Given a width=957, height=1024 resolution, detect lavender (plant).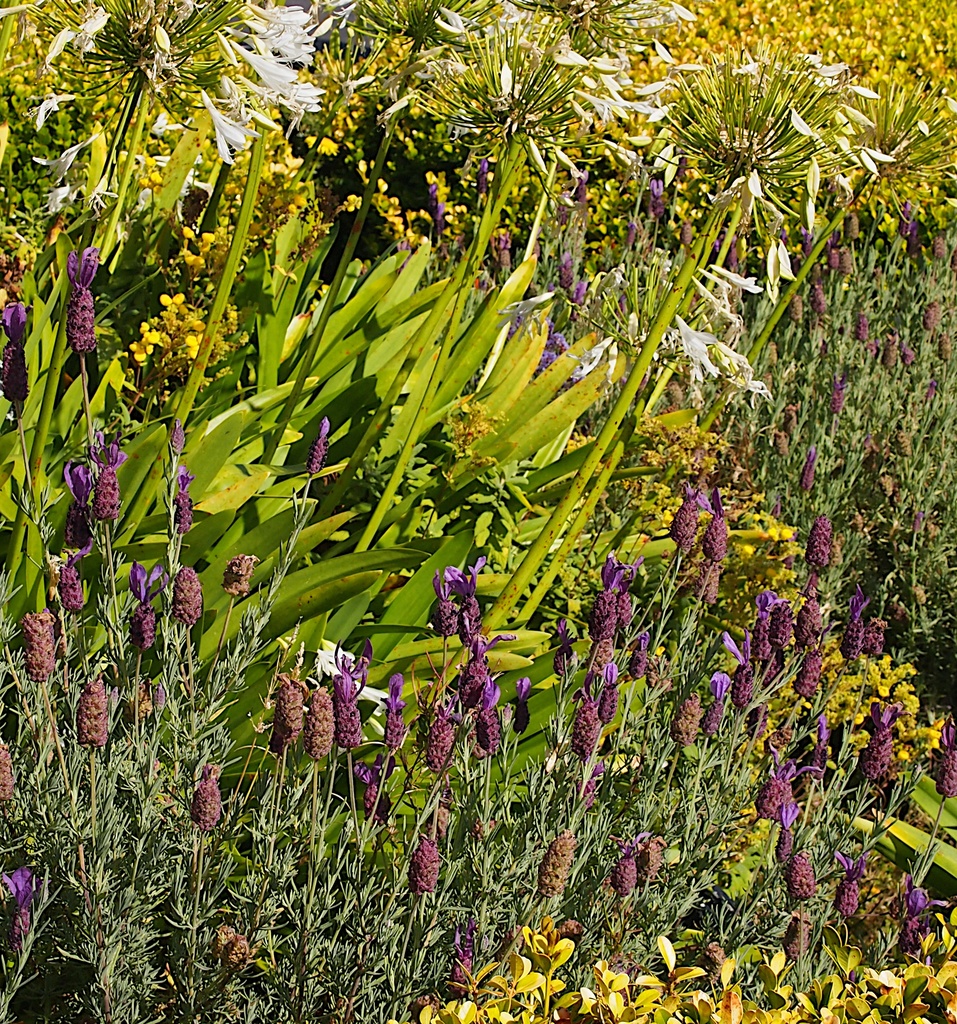
locate(862, 616, 897, 662).
